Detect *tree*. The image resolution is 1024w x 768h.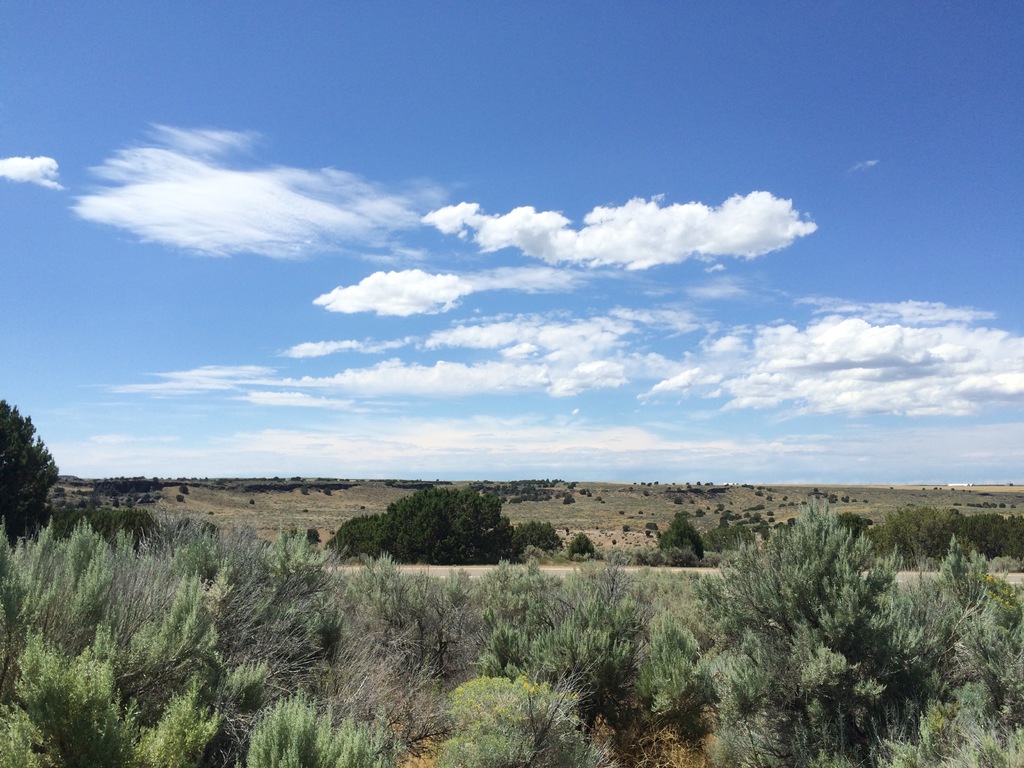
[left=352, top=480, right=530, bottom=572].
